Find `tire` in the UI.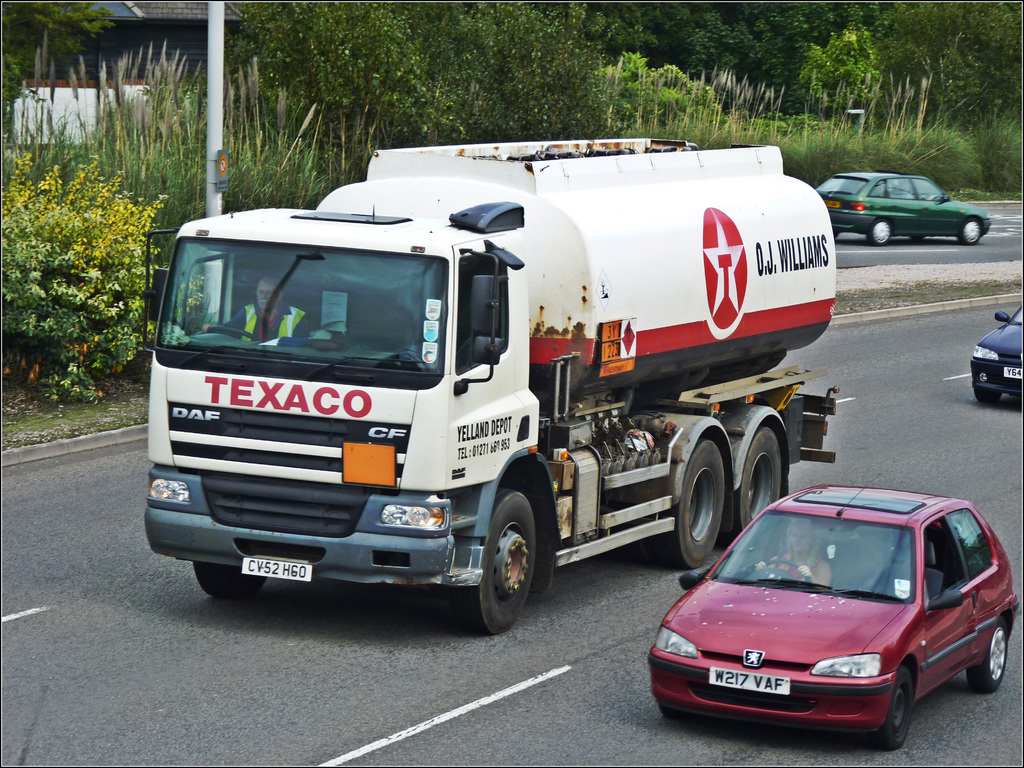
UI element at Rect(962, 214, 982, 243).
